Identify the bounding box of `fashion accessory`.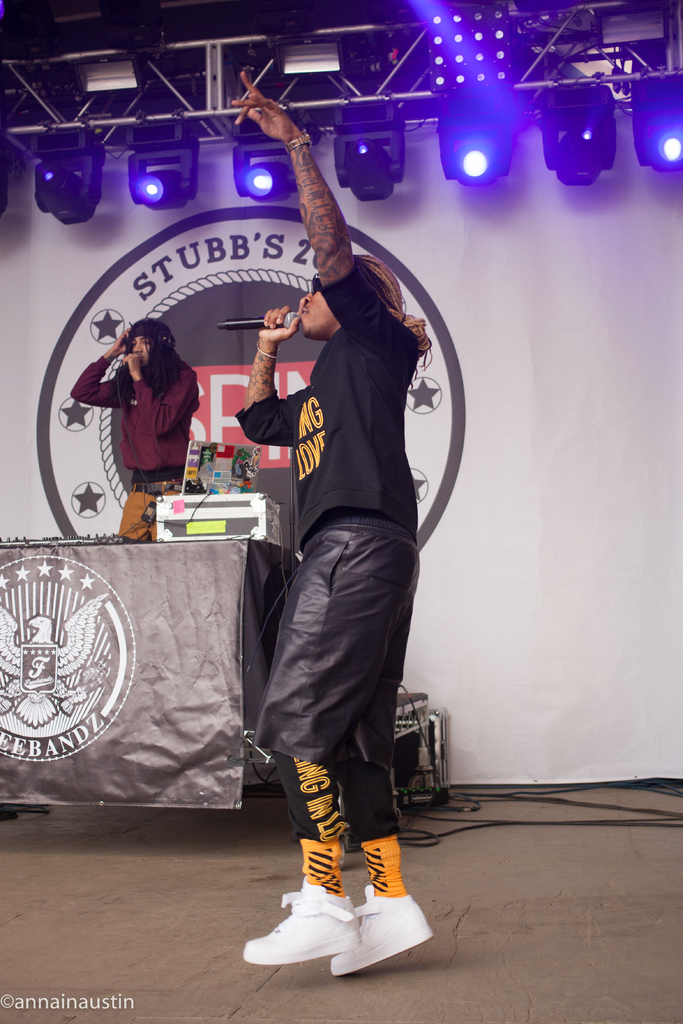
BBox(240, 838, 360, 961).
